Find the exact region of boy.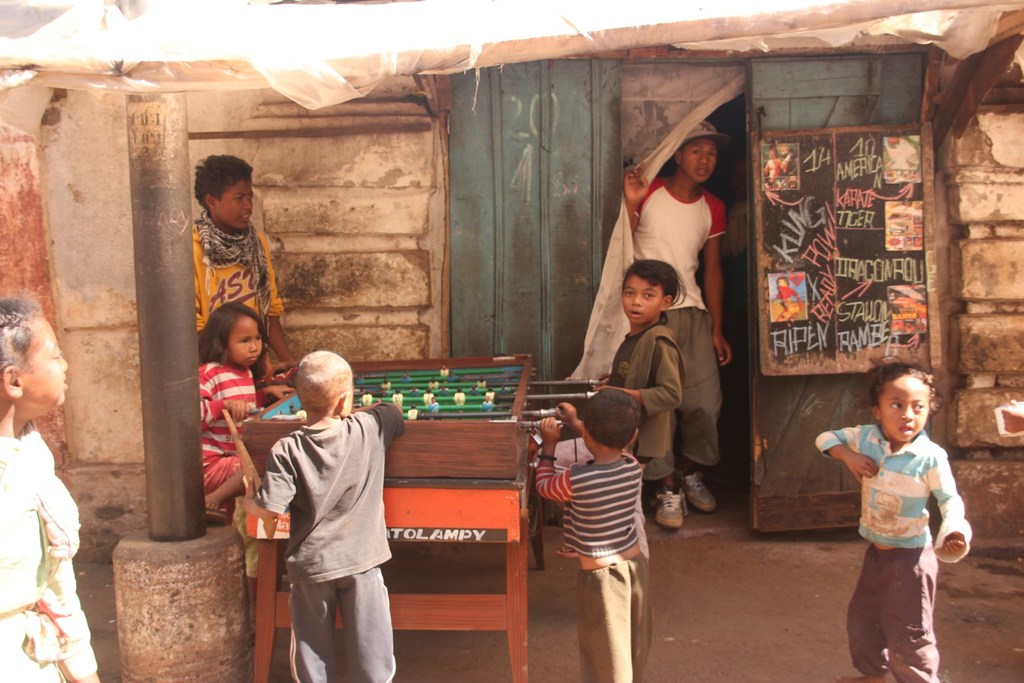
Exact region: bbox(245, 352, 406, 682).
